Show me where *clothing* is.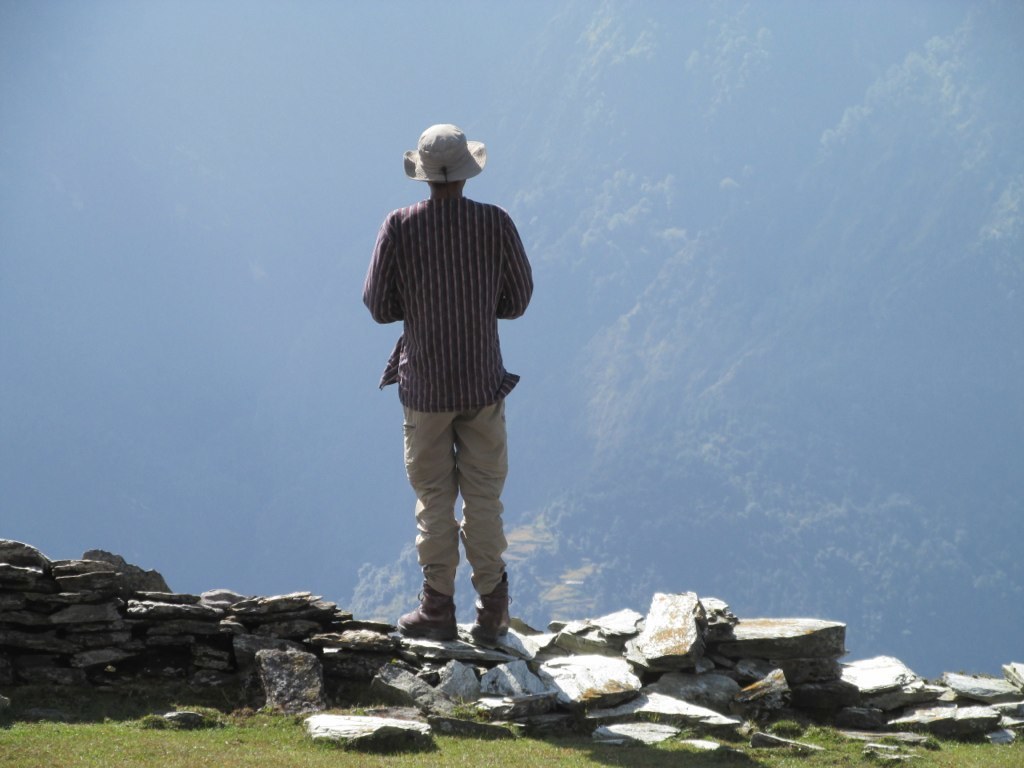
*clothing* is at rect(361, 200, 535, 402).
